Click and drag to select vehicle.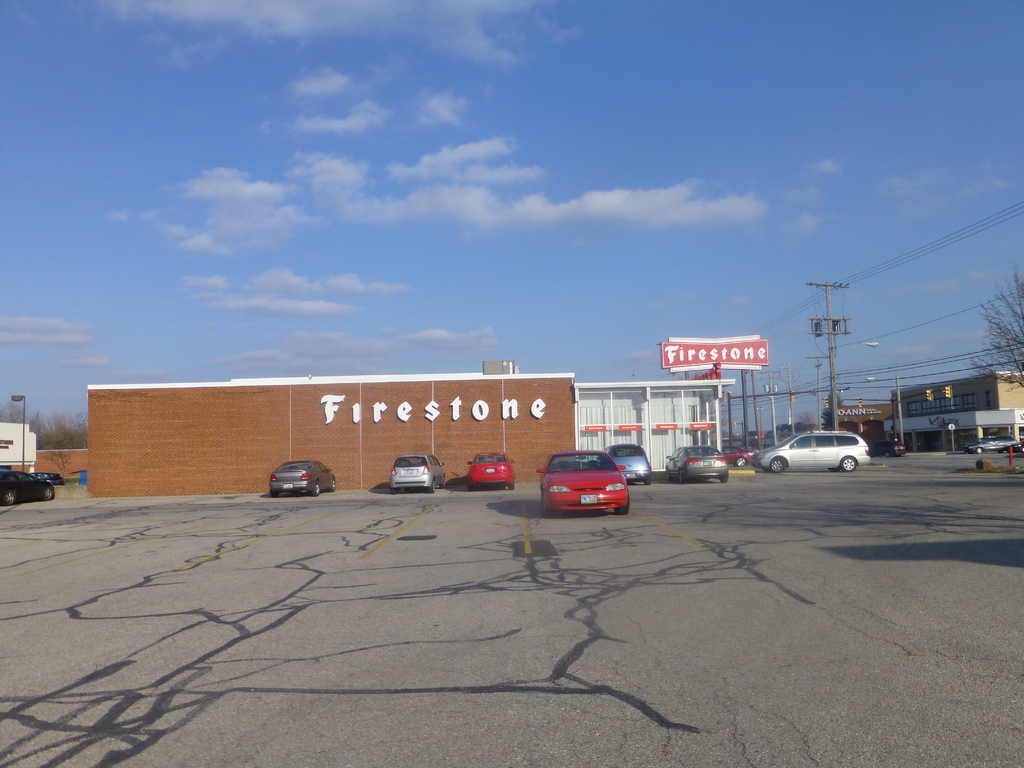
Selection: Rect(540, 451, 628, 516).
